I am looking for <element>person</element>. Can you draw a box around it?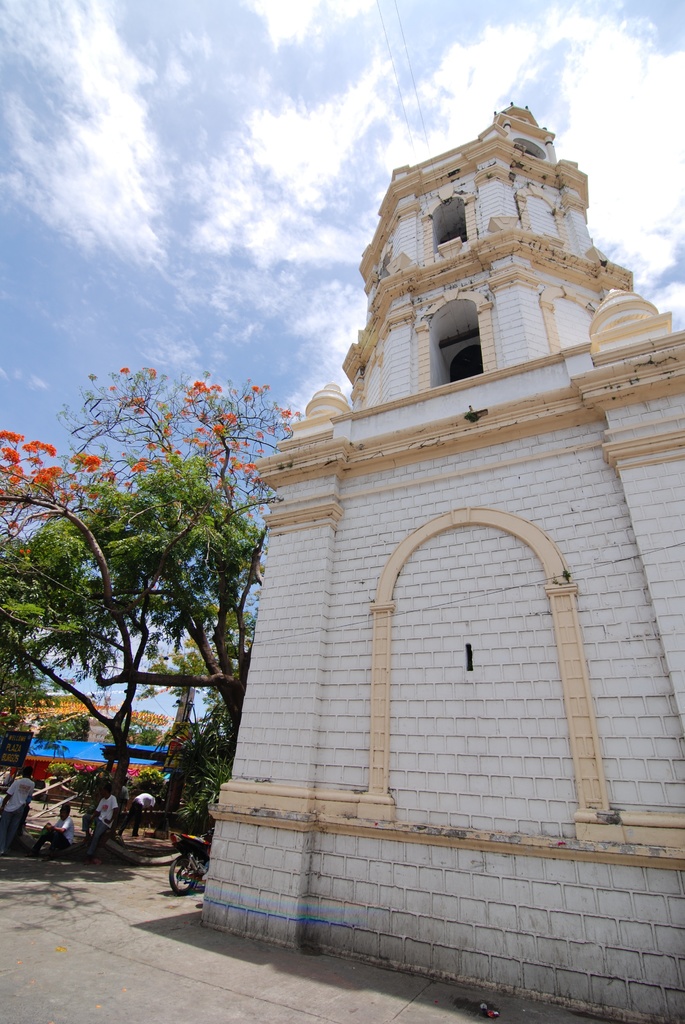
Sure, the bounding box is left=112, top=778, right=133, bottom=843.
